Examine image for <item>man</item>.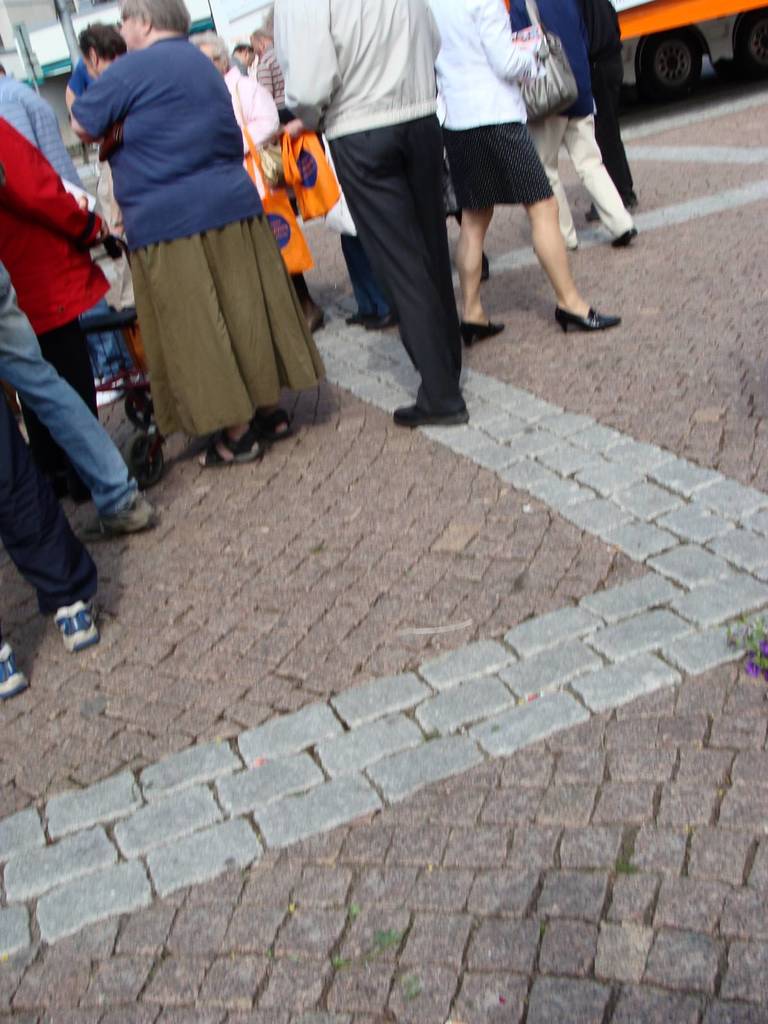
Examination result: [81,24,125,82].
